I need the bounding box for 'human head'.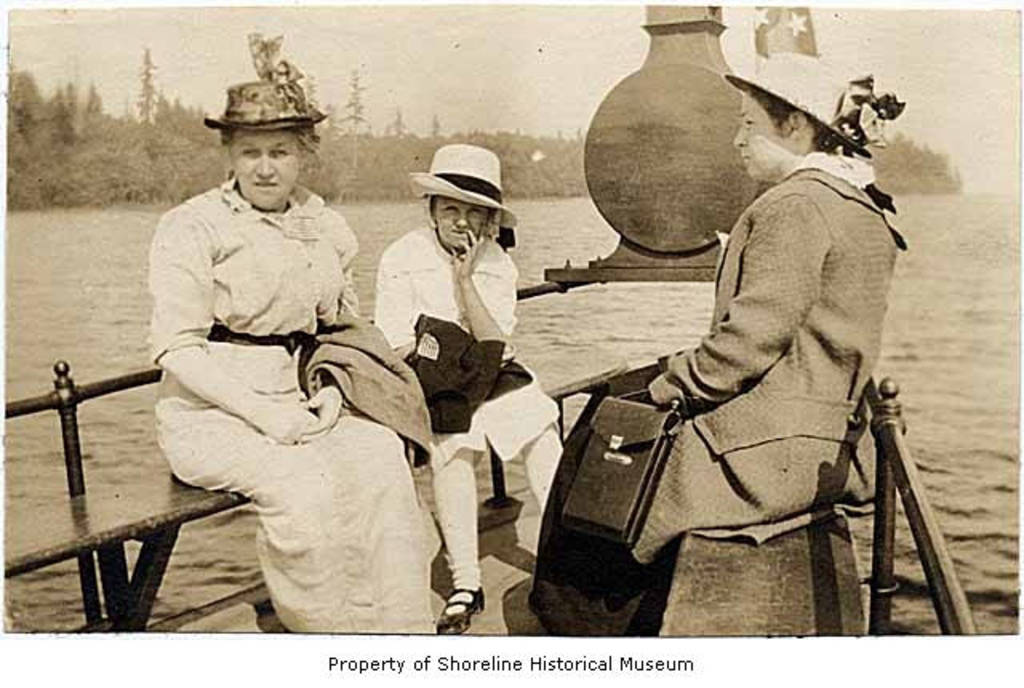
Here it is: Rect(410, 149, 496, 251).
